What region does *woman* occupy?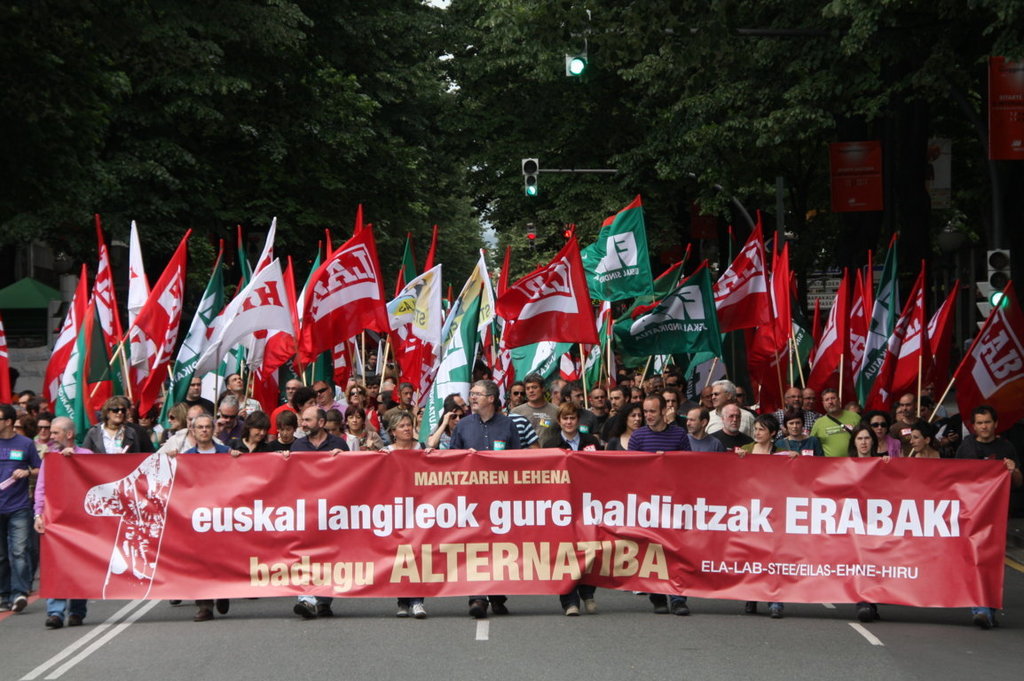
select_region(908, 423, 945, 462).
